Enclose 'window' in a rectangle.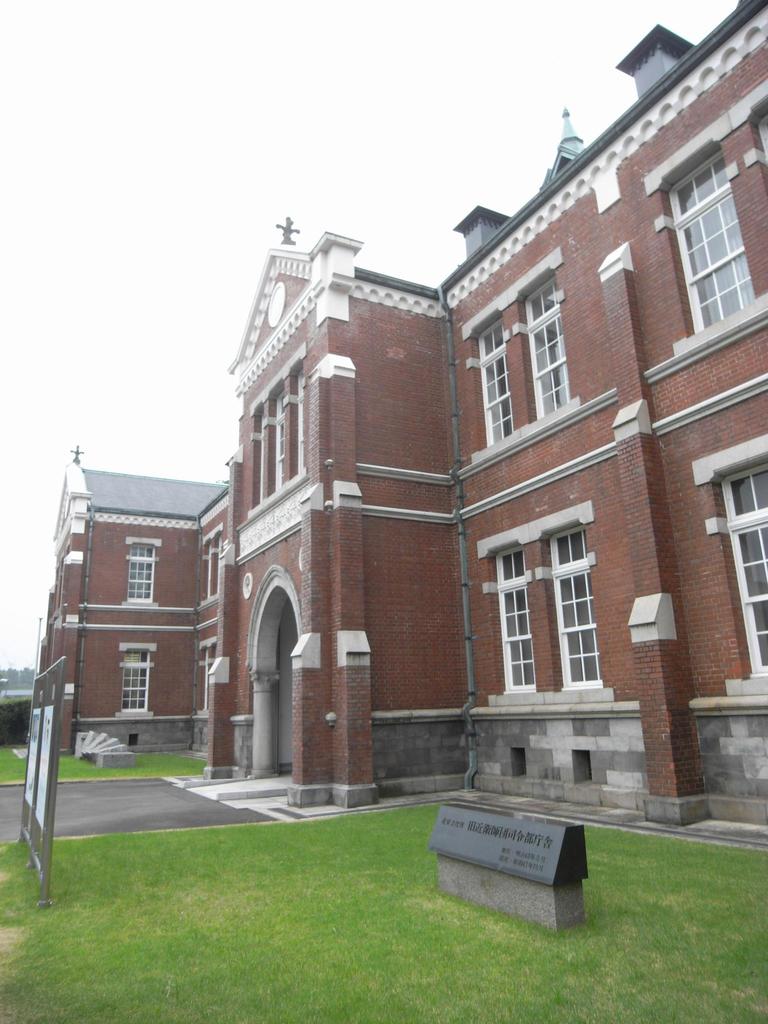
locate(525, 274, 573, 423).
